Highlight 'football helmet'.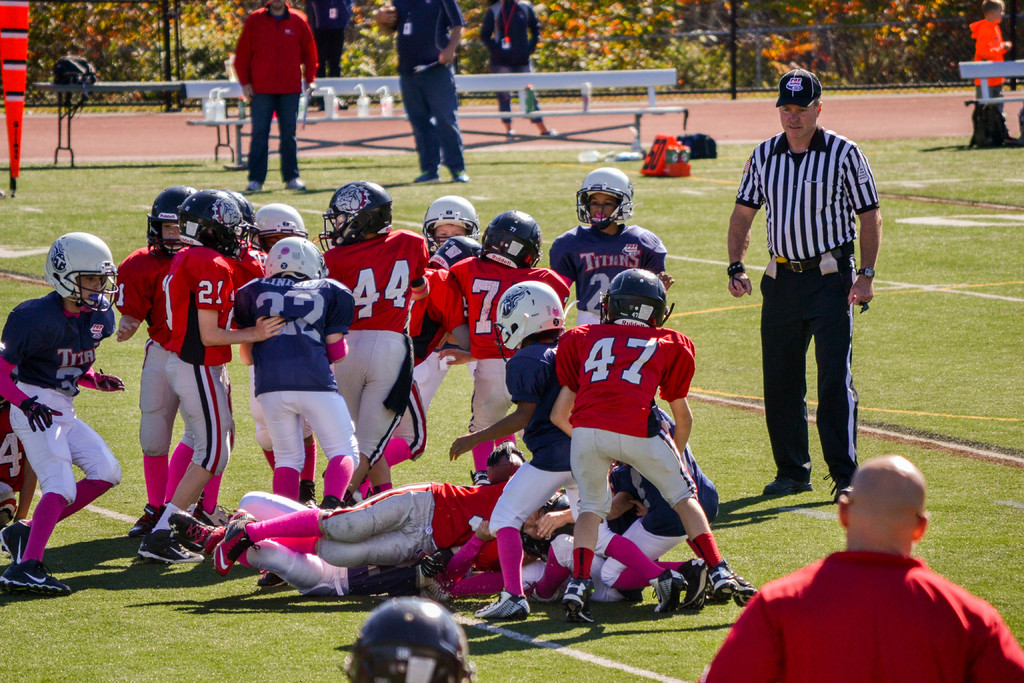
Highlighted region: [257, 204, 300, 246].
